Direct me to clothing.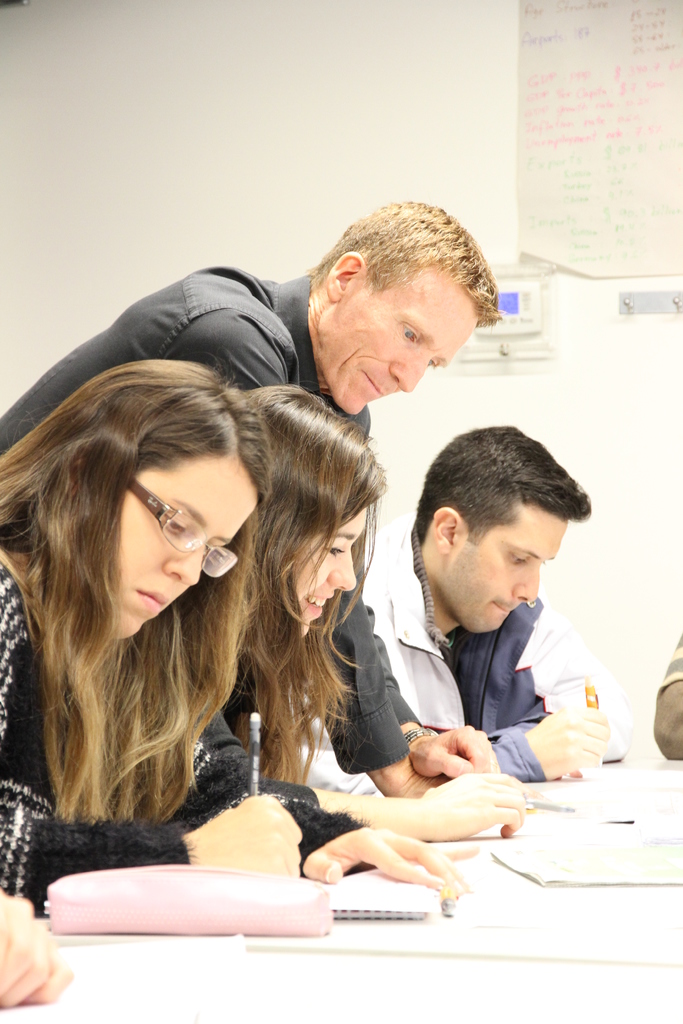
Direction: 0, 258, 433, 785.
